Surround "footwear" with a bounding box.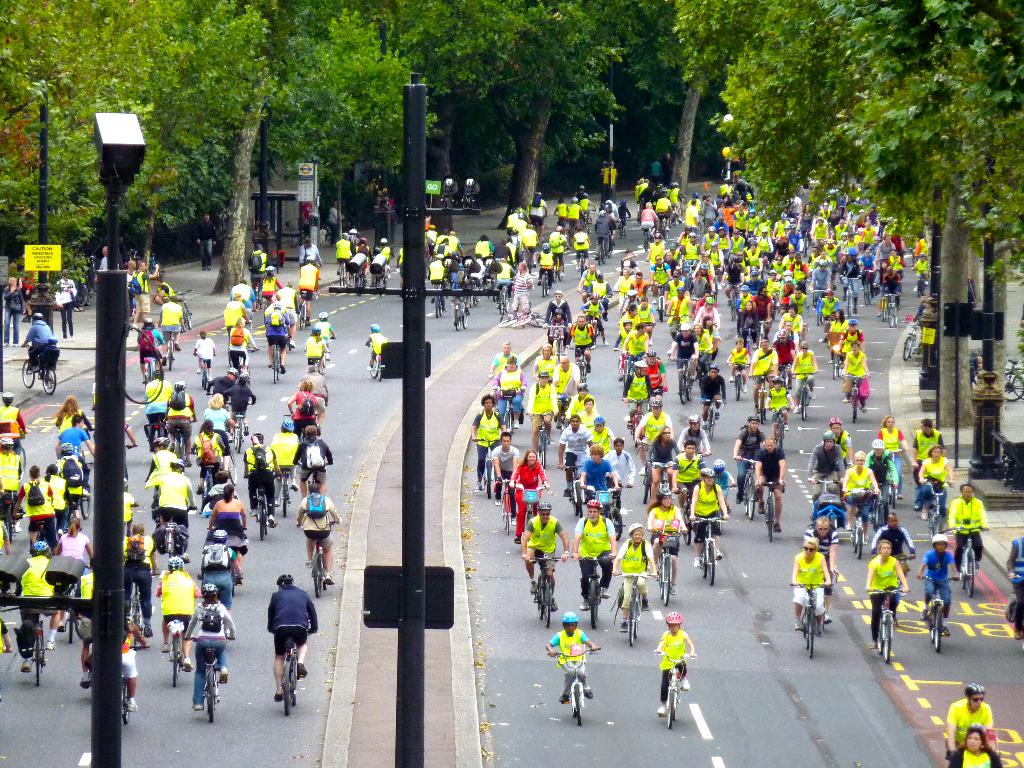
bbox=(580, 595, 593, 612).
